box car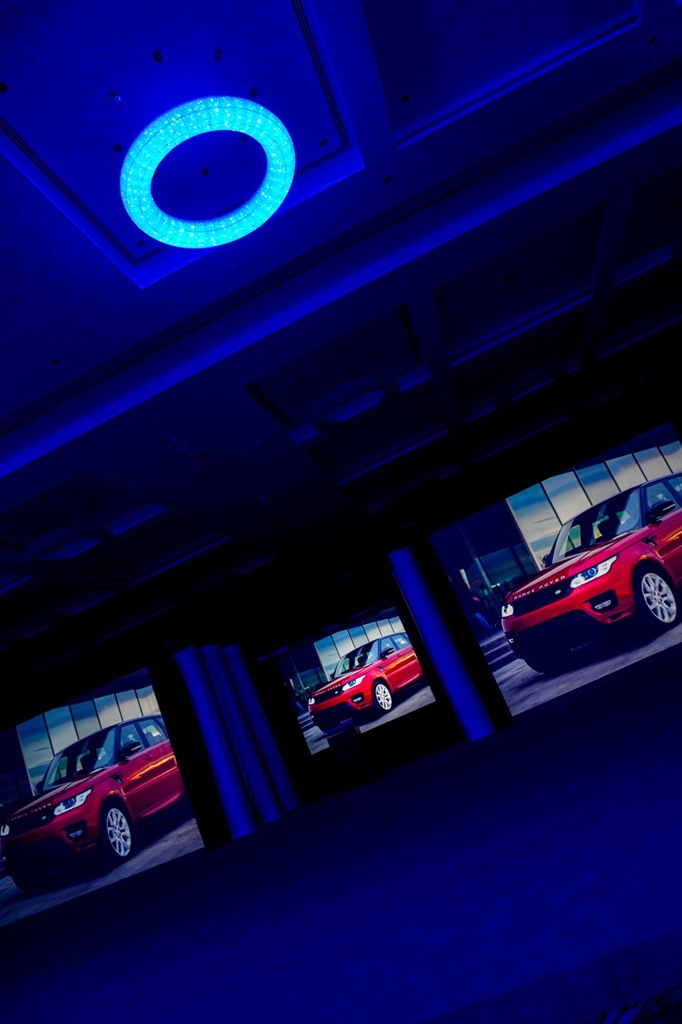
Rect(304, 624, 429, 736)
